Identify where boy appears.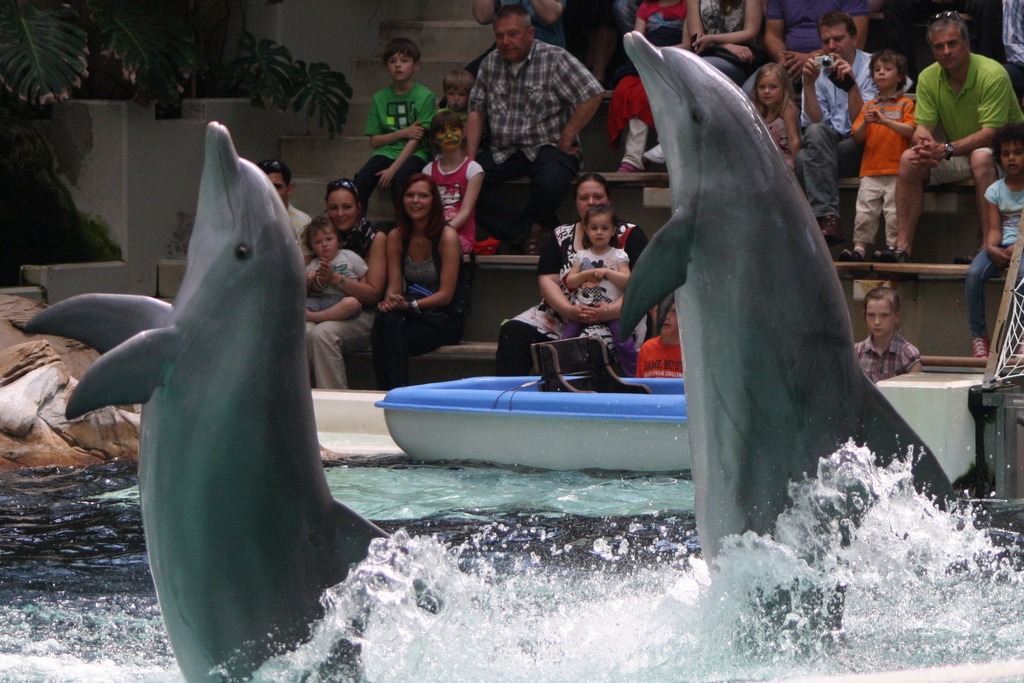
Appears at left=438, top=69, right=472, bottom=125.
